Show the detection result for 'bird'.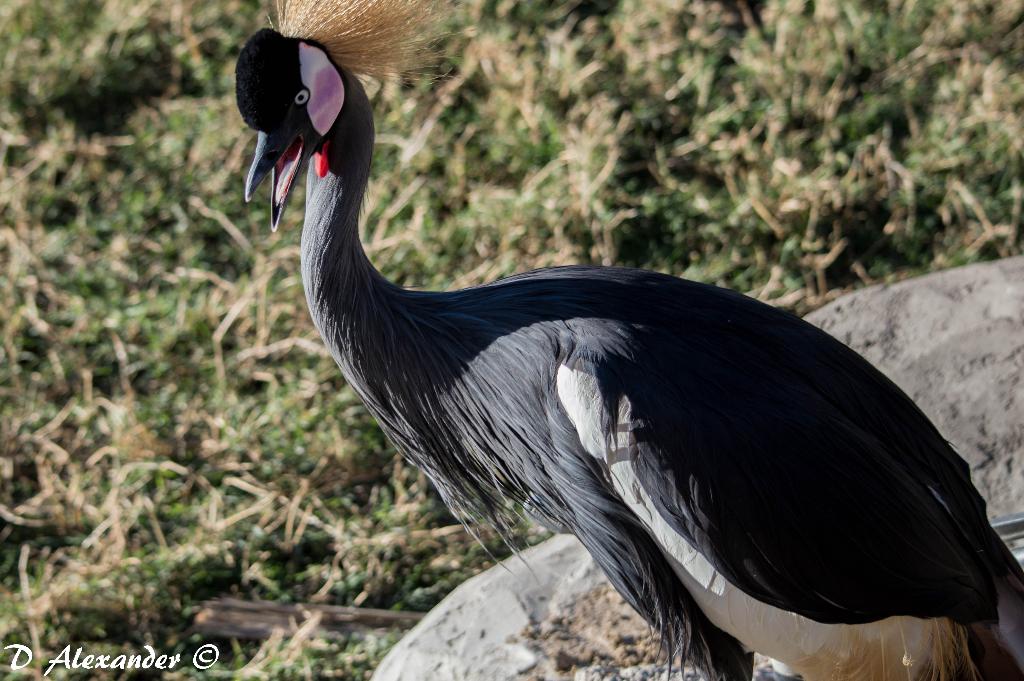
pyautogui.locateOnScreen(222, 26, 994, 680).
